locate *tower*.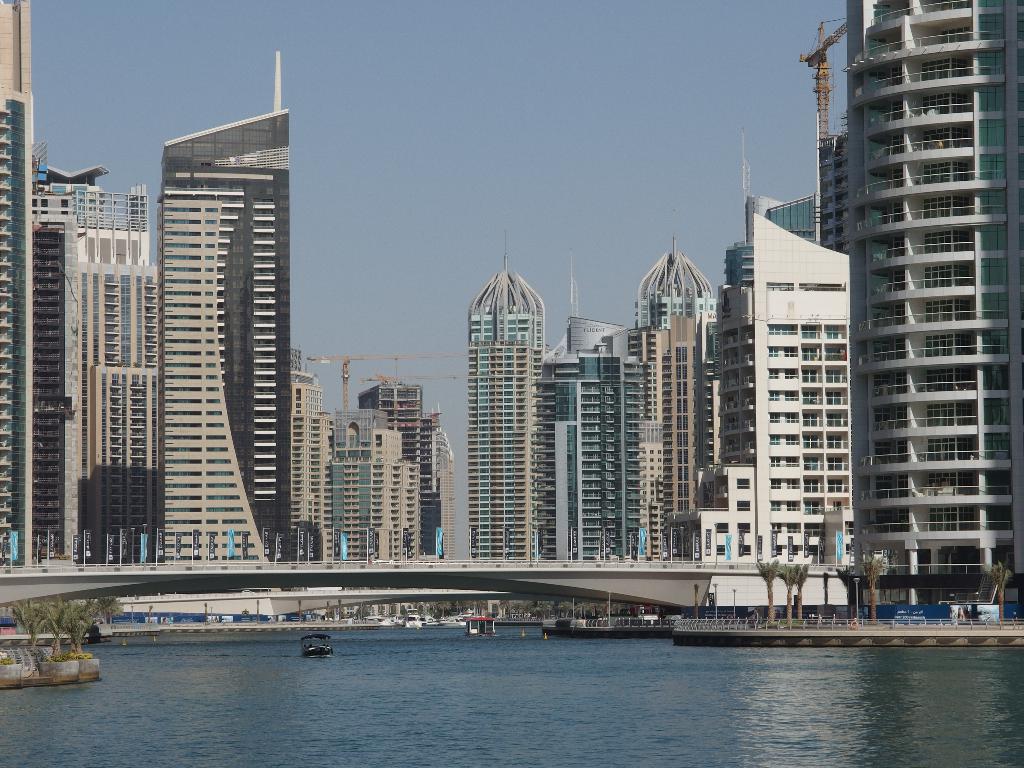
Bounding box: crop(673, 209, 852, 565).
